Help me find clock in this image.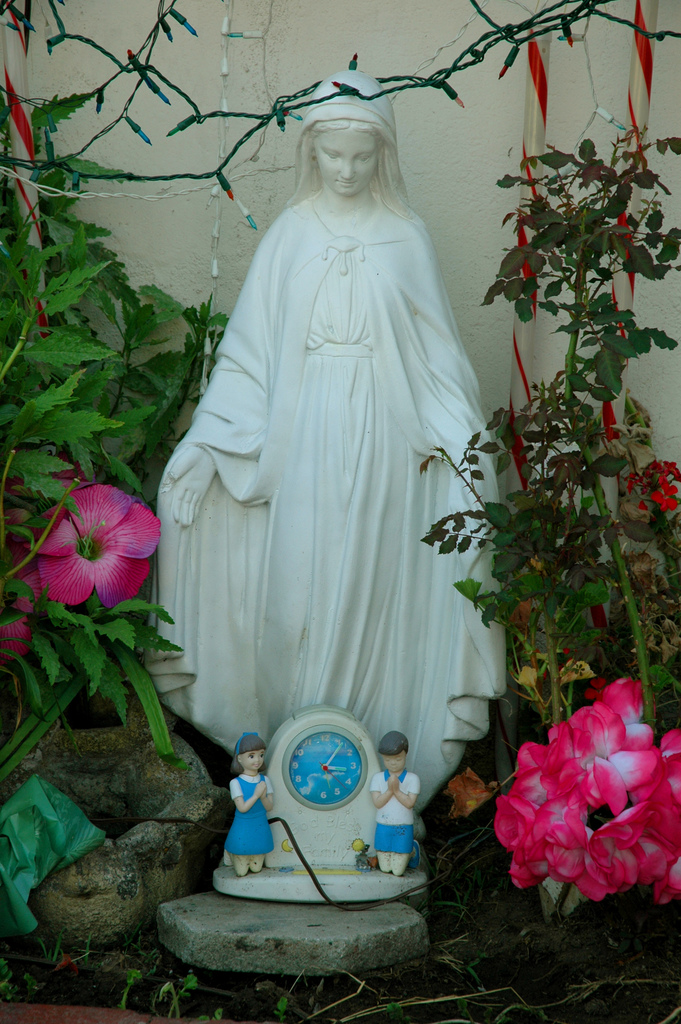
Found it: l=287, t=724, r=365, b=802.
